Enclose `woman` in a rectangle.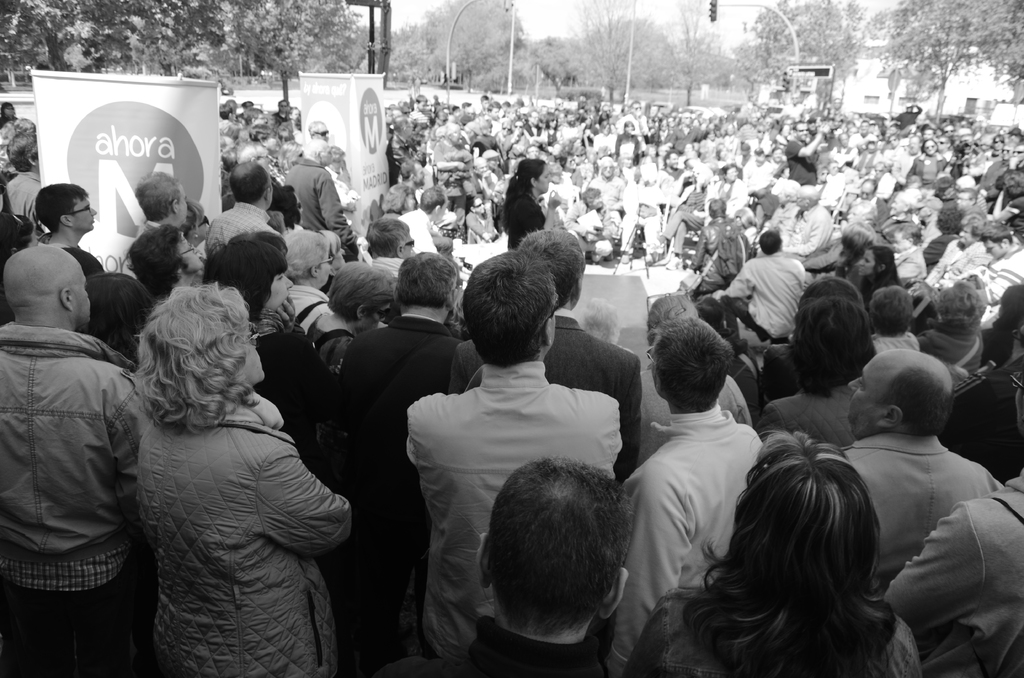
box(906, 134, 952, 184).
